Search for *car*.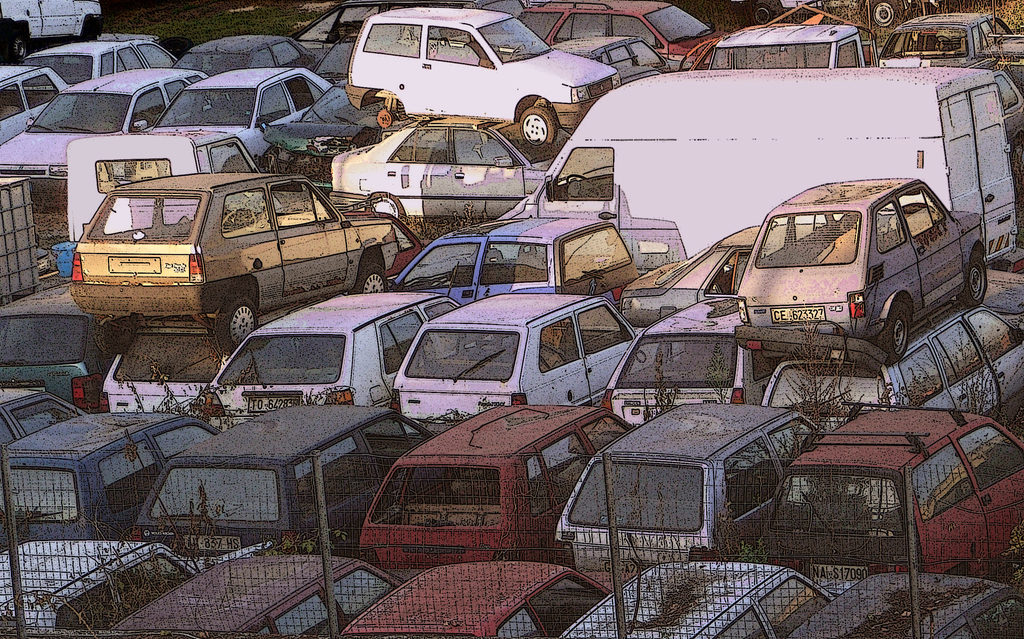
Found at <region>760, 401, 1023, 602</region>.
